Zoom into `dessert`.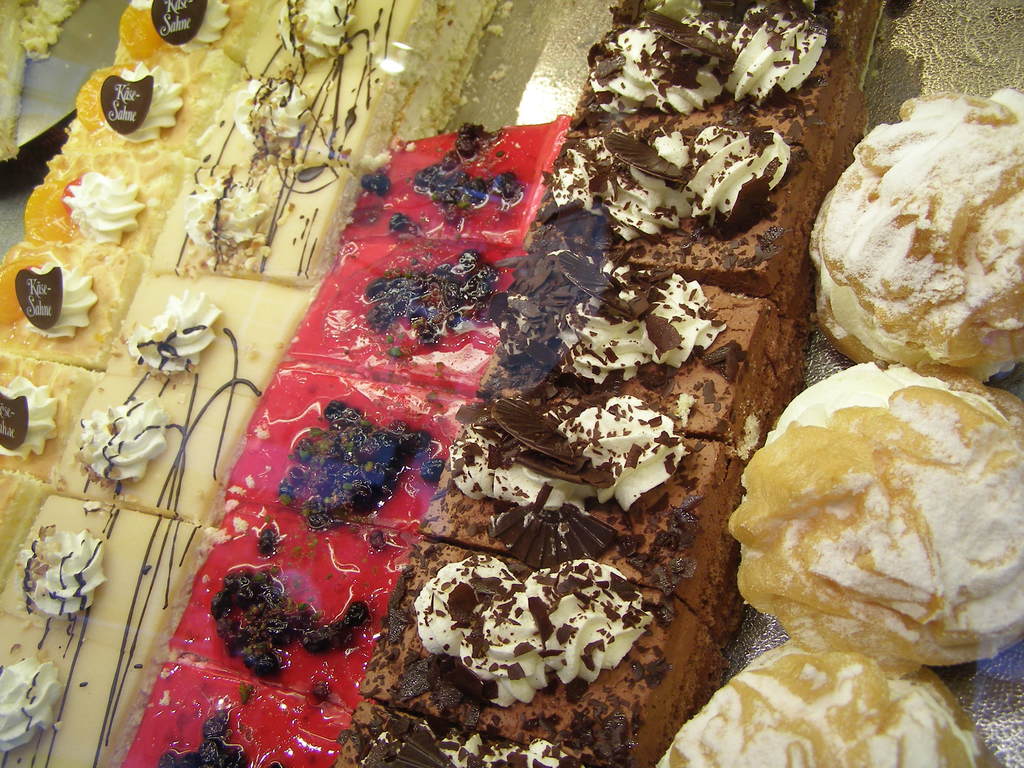
Zoom target: x1=359, y1=534, x2=714, y2=741.
